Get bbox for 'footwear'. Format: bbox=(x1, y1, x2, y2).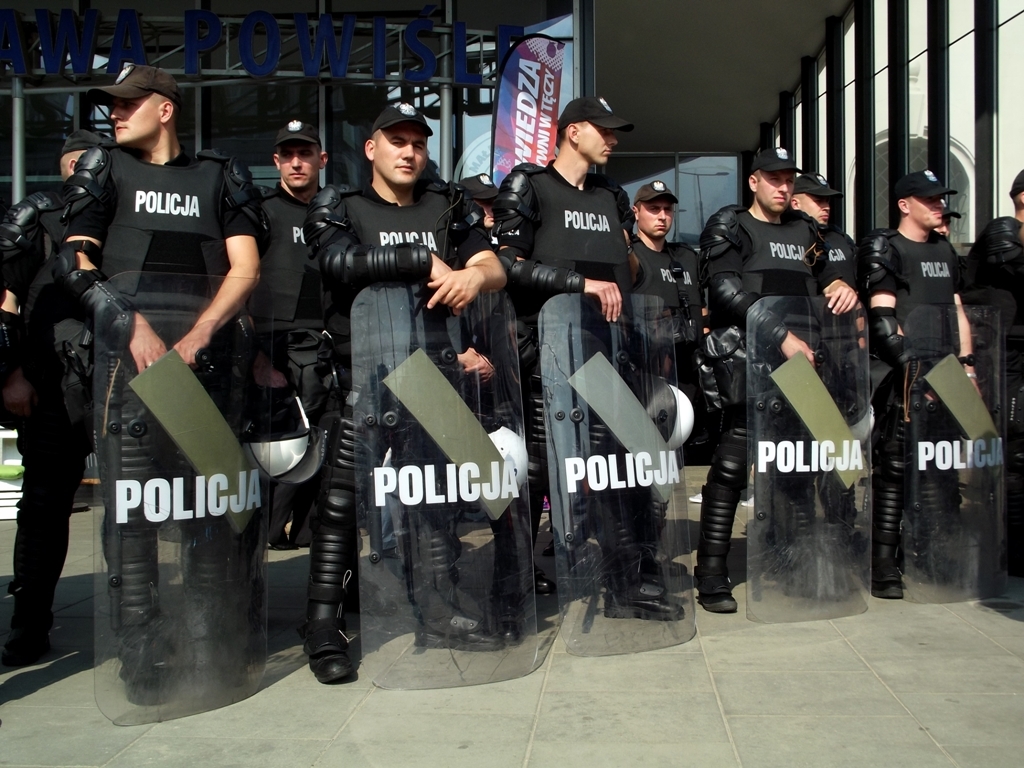
bbox=(599, 581, 689, 627).
